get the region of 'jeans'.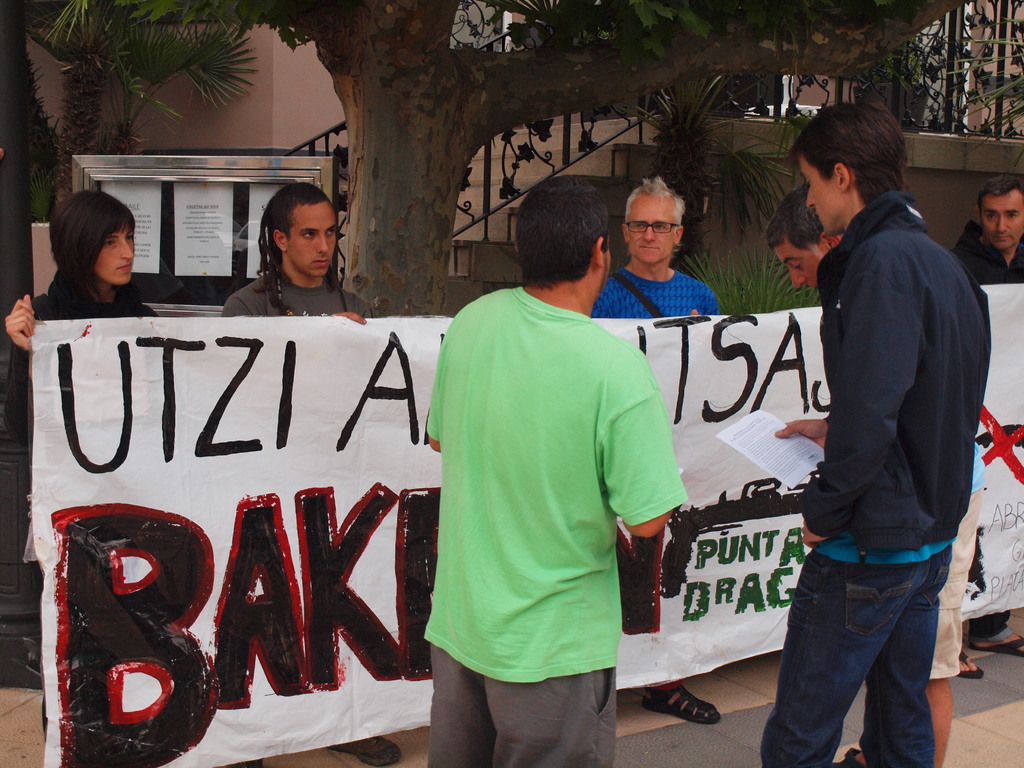
box=[755, 550, 952, 765].
